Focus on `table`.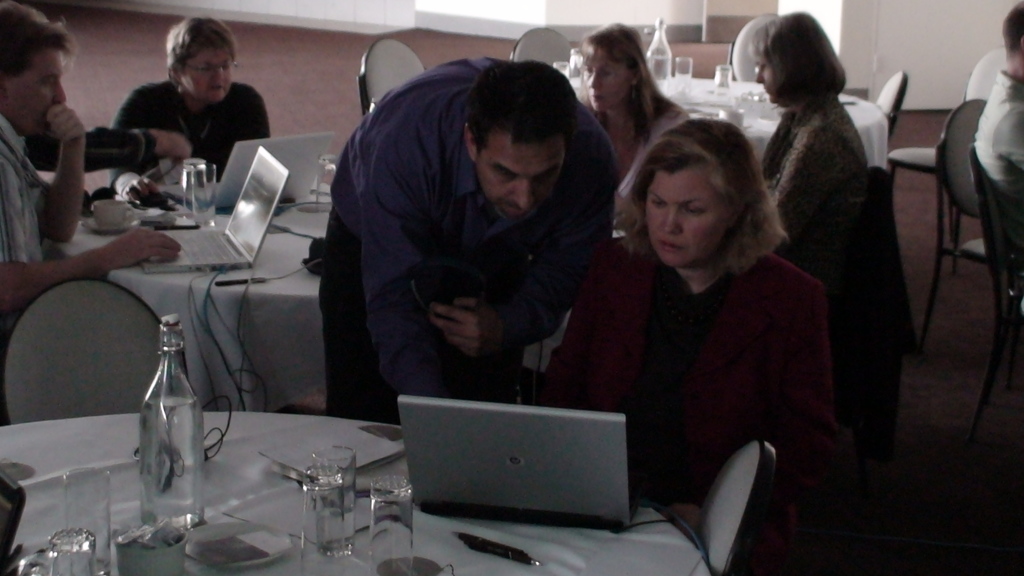
Focused at 43, 180, 326, 404.
